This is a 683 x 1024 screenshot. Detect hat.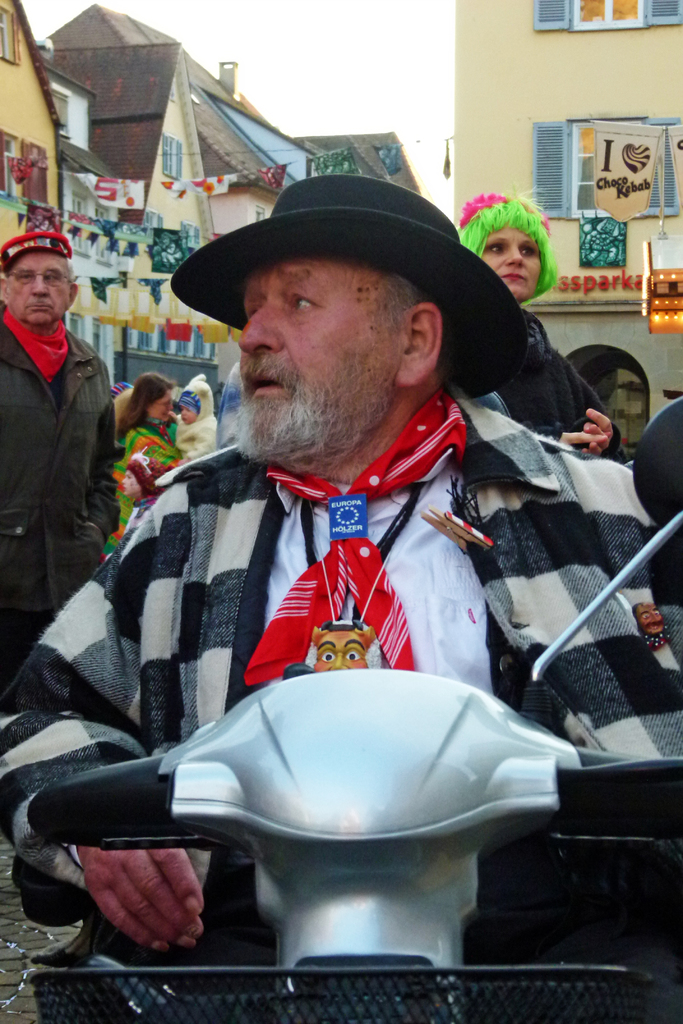
region(164, 164, 509, 401).
